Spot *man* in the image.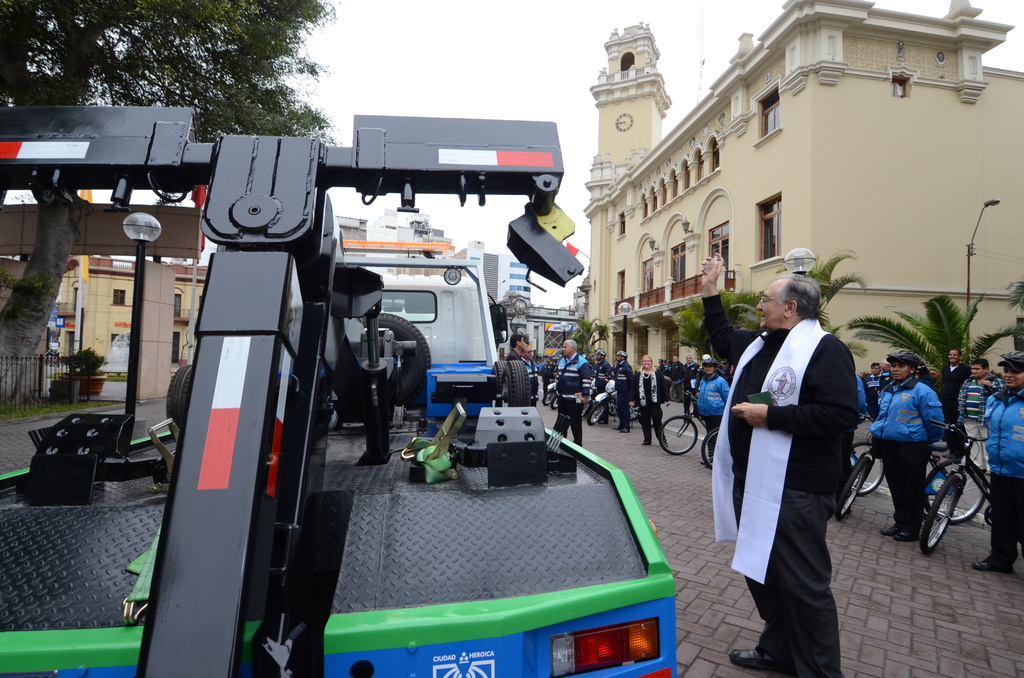
*man* found at 610,350,635,434.
